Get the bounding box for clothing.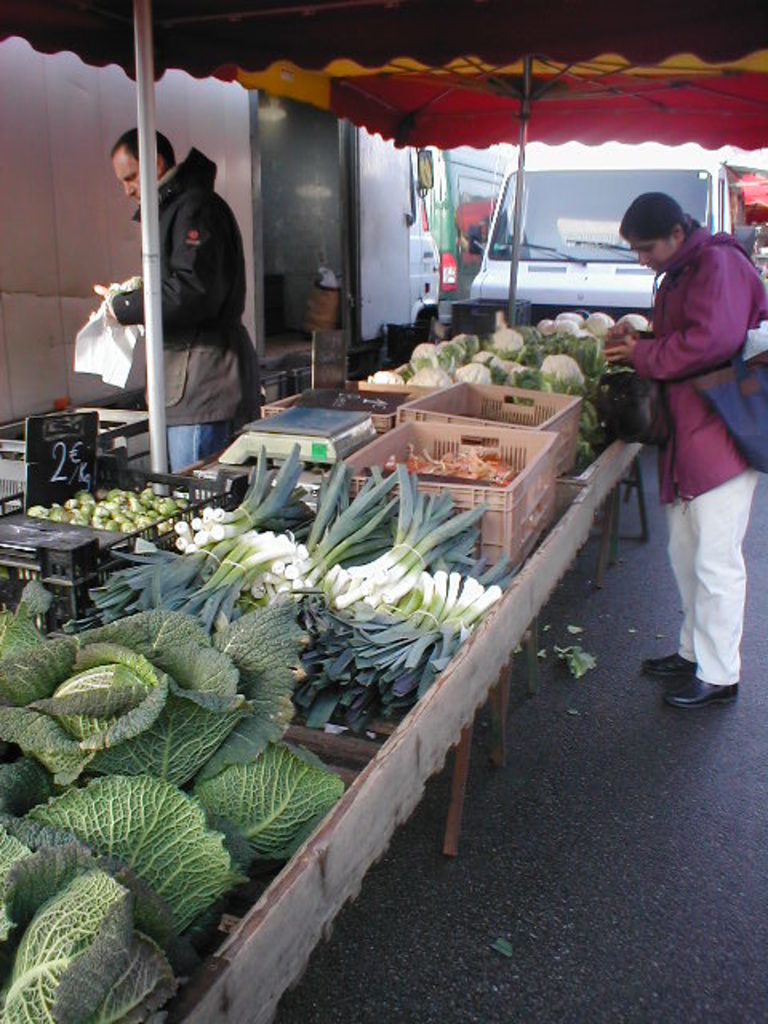
locate(114, 325, 243, 418).
